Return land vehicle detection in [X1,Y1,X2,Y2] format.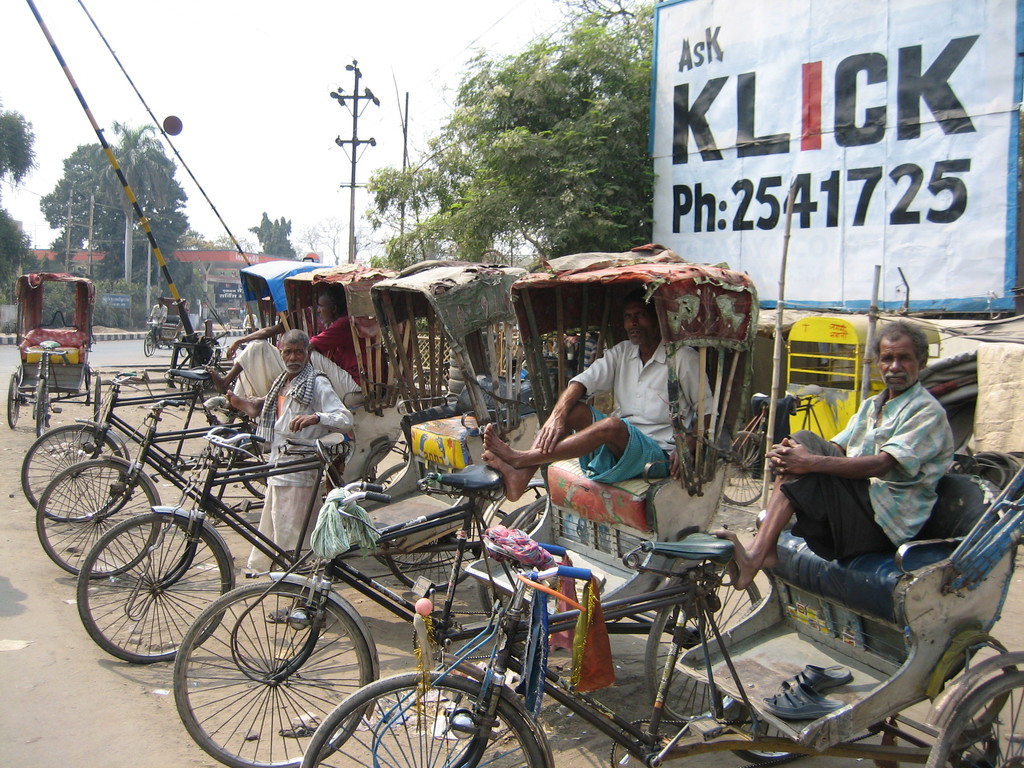
[75,258,540,671].
